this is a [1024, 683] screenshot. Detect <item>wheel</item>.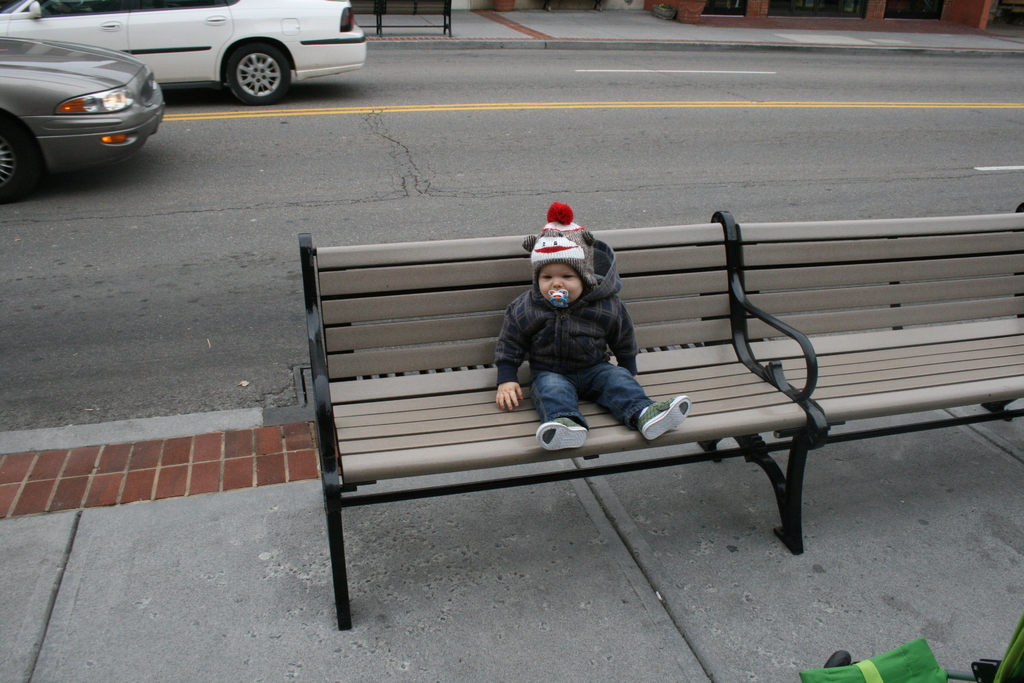
crop(0, 122, 35, 208).
